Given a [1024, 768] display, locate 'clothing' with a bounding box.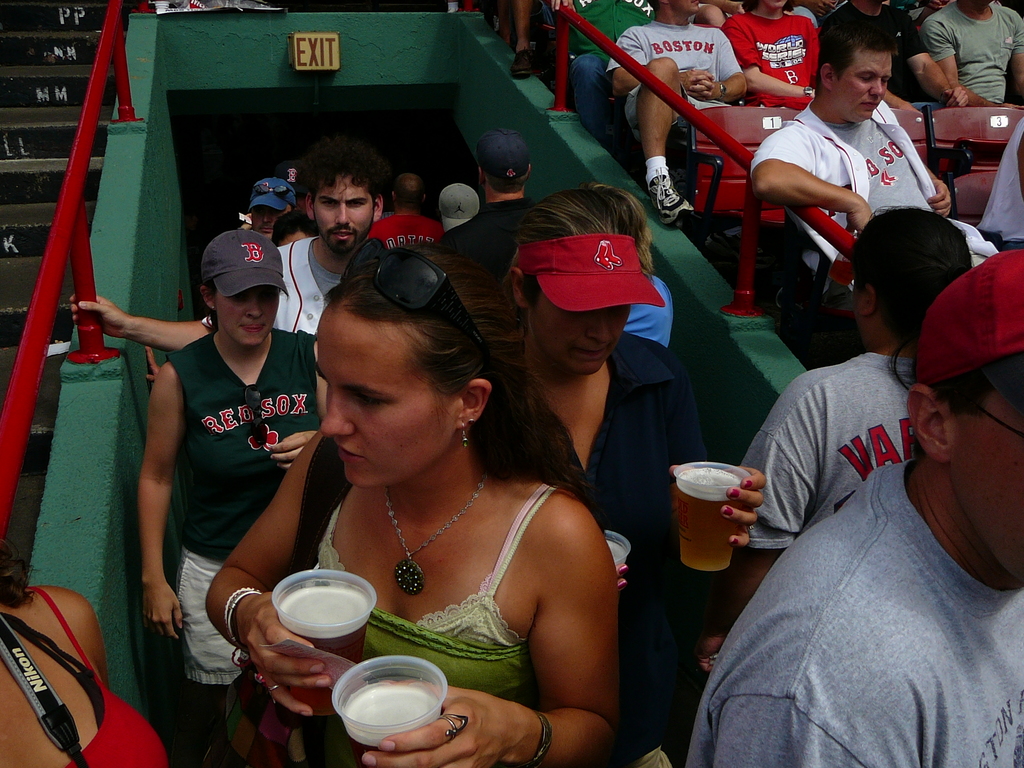
Located: BBox(623, 276, 675, 352).
